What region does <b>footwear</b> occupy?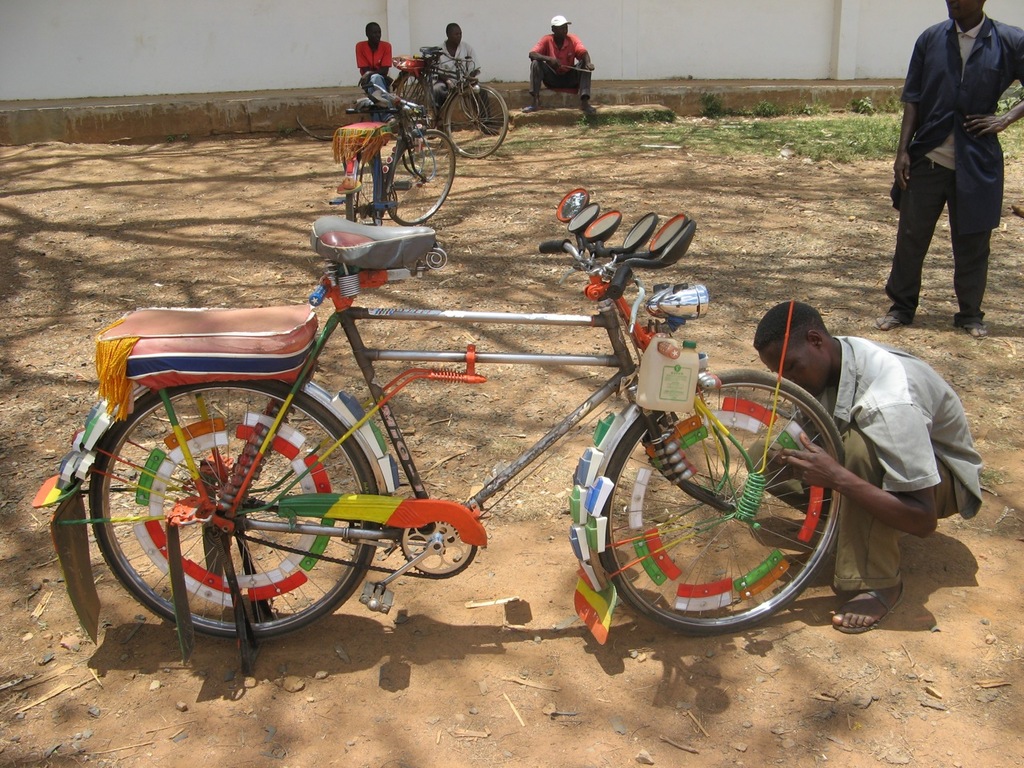
box=[526, 102, 538, 110].
